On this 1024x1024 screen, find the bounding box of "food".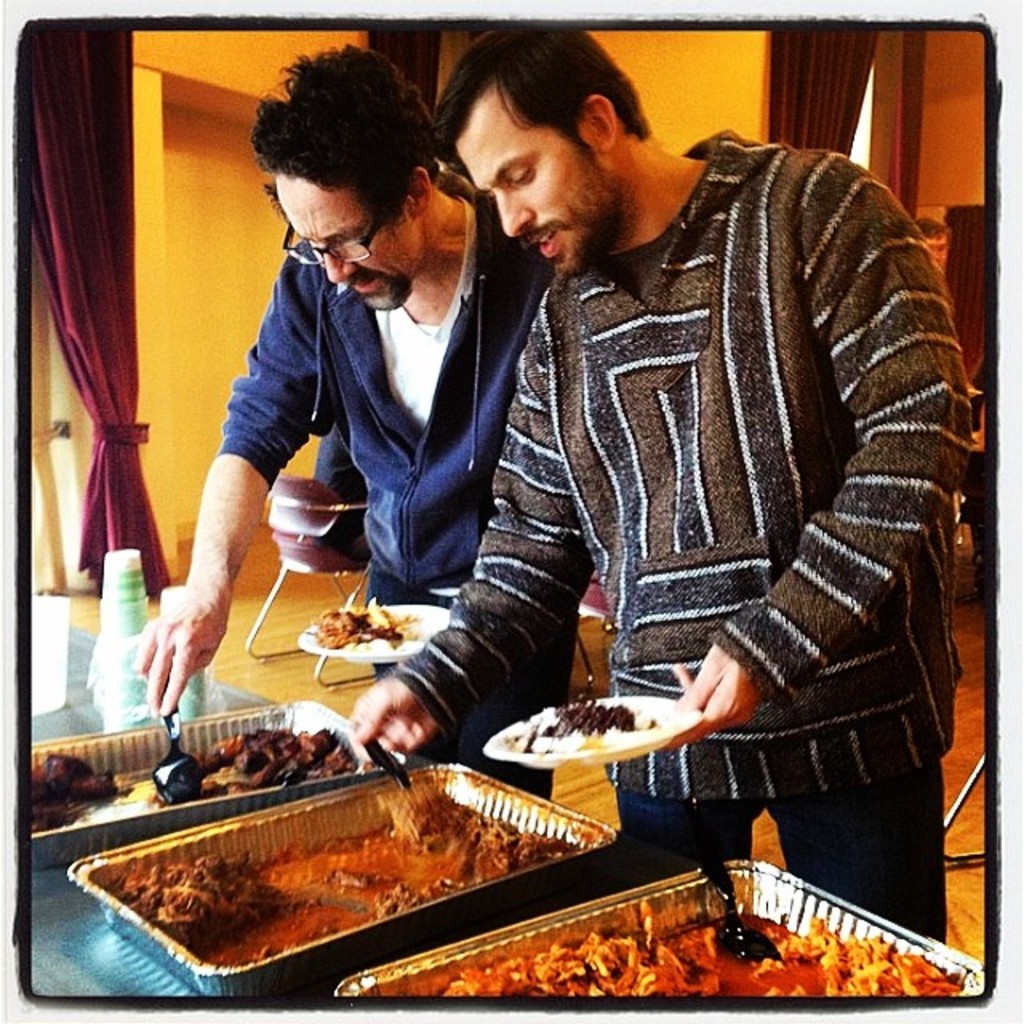
Bounding box: bbox(438, 915, 965, 998).
